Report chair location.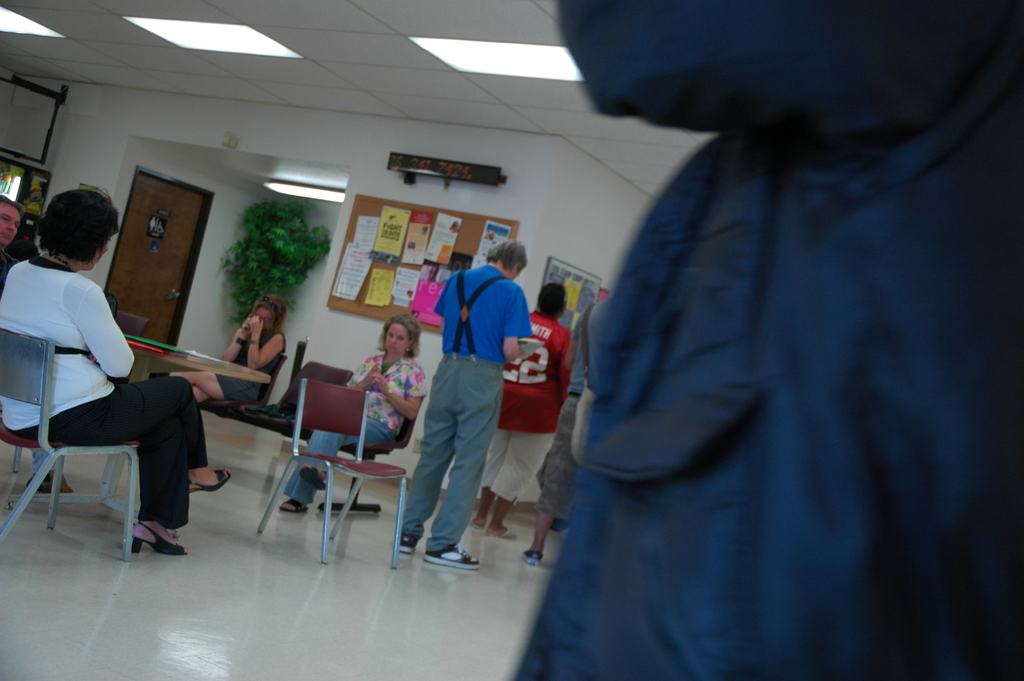
Report: [x1=9, y1=291, x2=214, y2=563].
